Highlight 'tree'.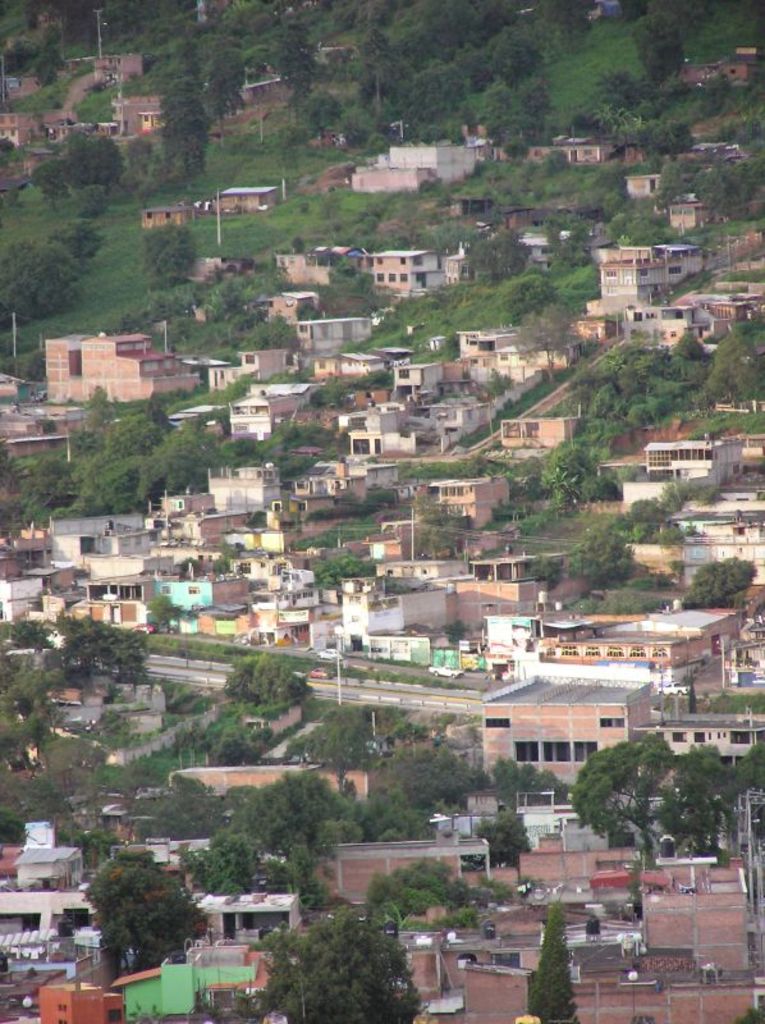
Highlighted region: <region>385, 0, 466, 114</region>.
